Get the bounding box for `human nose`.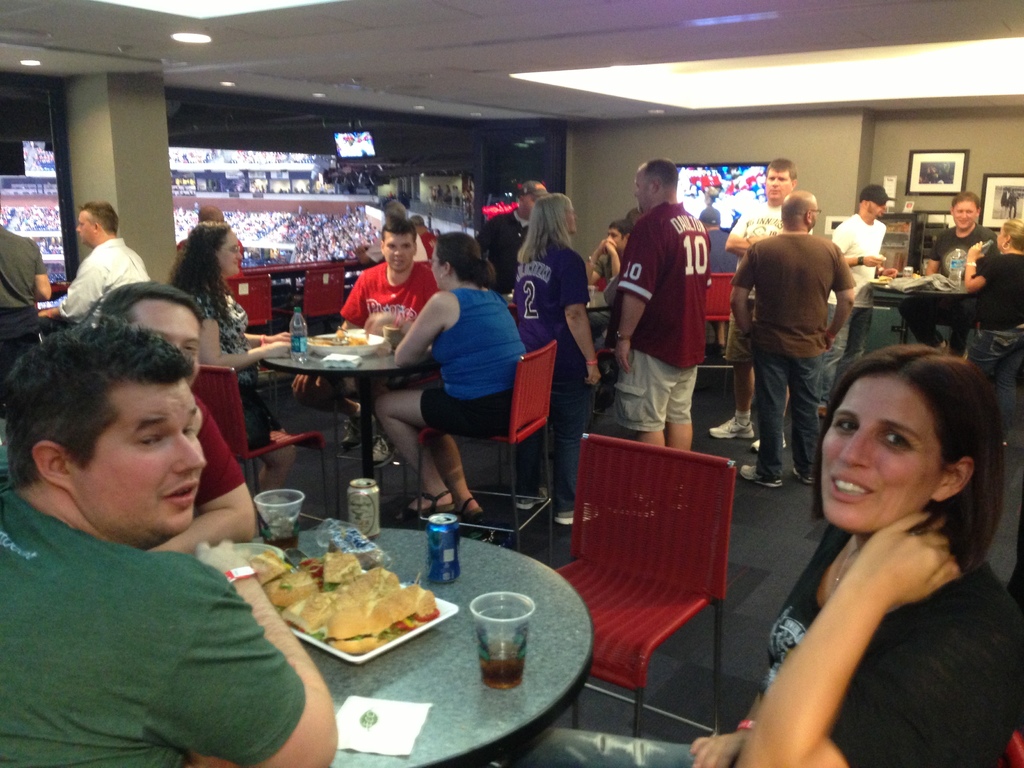
{"x1": 392, "y1": 249, "x2": 406, "y2": 261}.
